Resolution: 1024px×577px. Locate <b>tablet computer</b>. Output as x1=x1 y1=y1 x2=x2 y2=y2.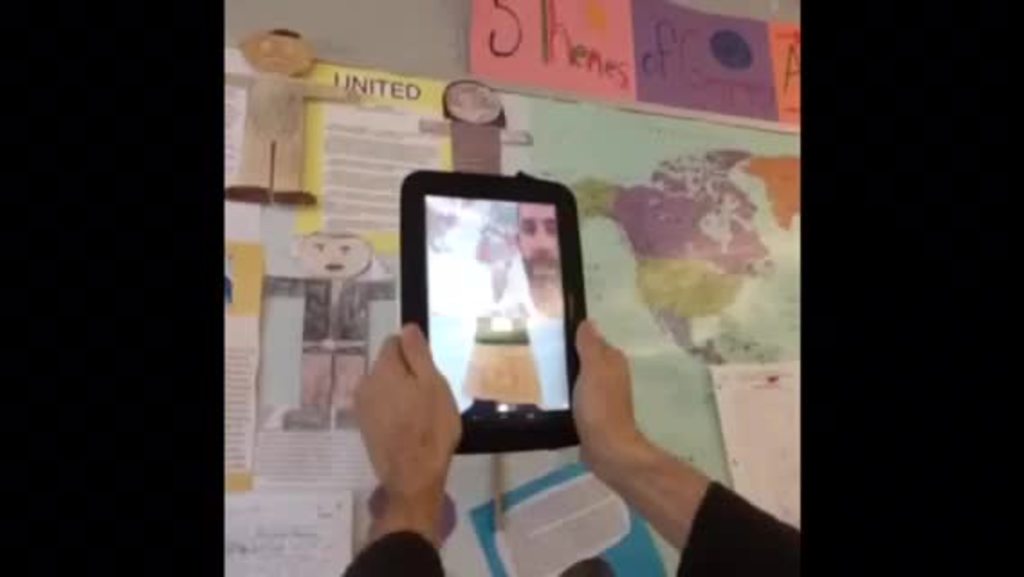
x1=400 y1=169 x2=581 y2=456.
